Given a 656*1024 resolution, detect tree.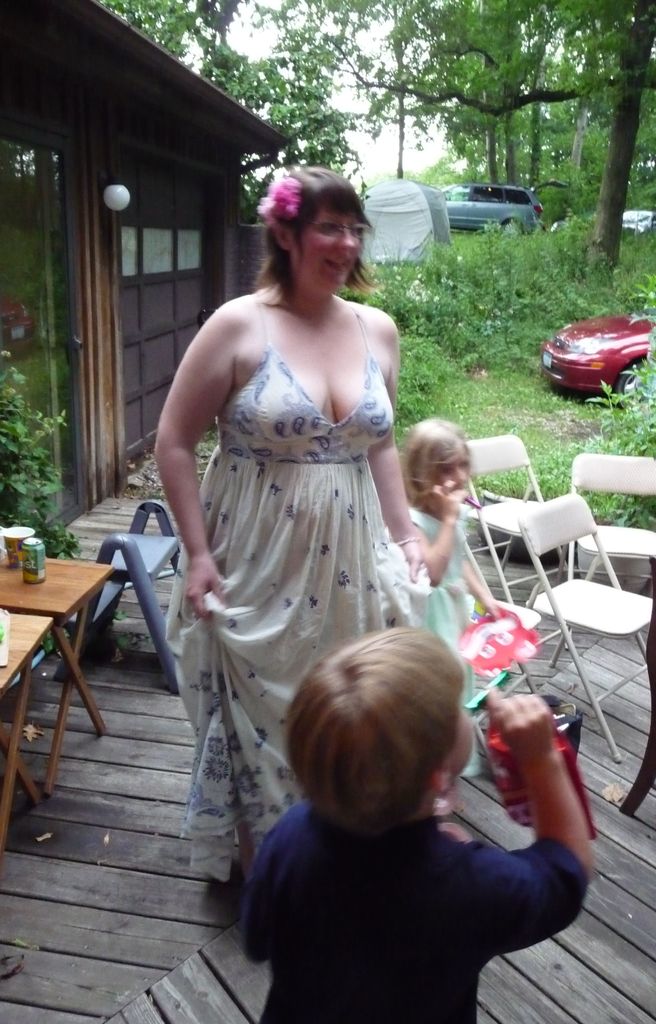
{"left": 328, "top": 3, "right": 655, "bottom": 180}.
